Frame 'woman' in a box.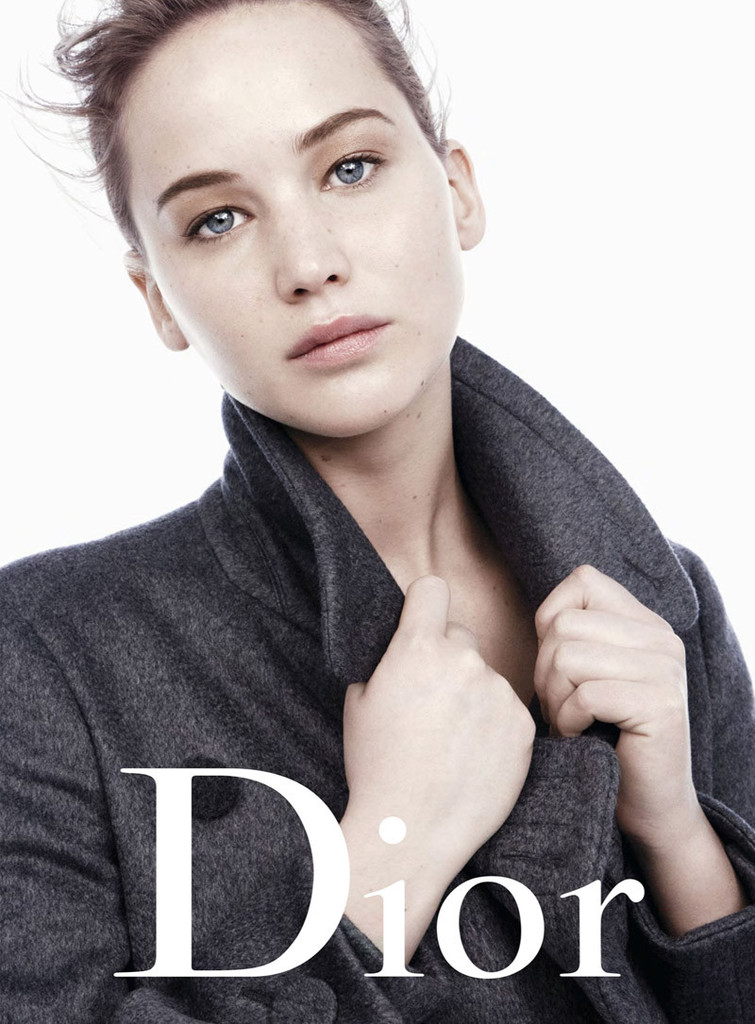
Rect(0, 0, 754, 1023).
